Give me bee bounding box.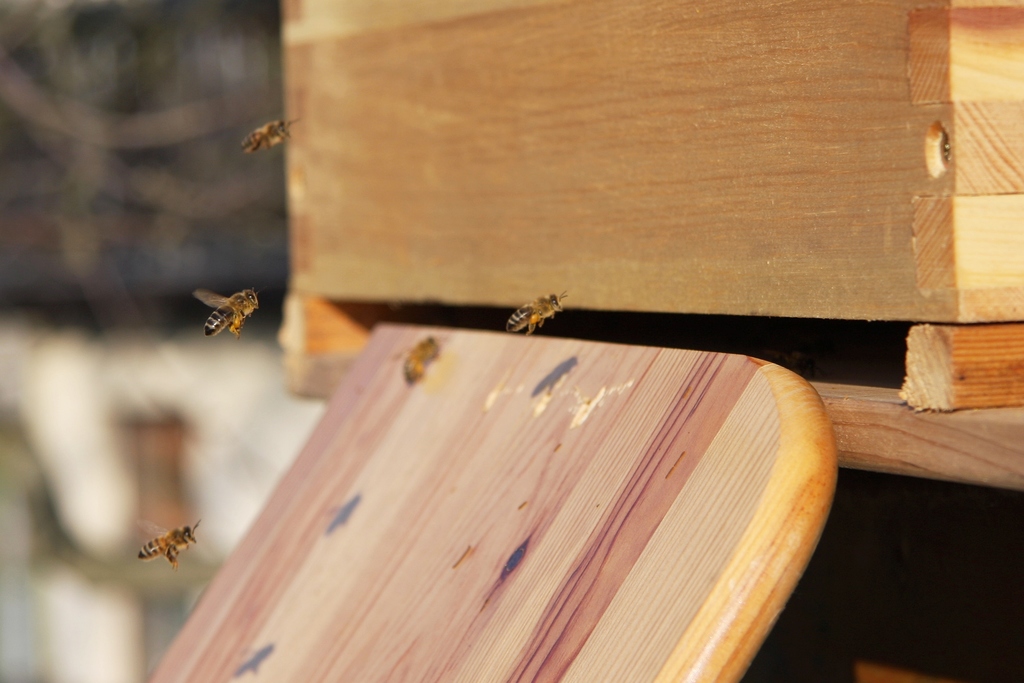
l=122, t=522, r=203, b=569.
